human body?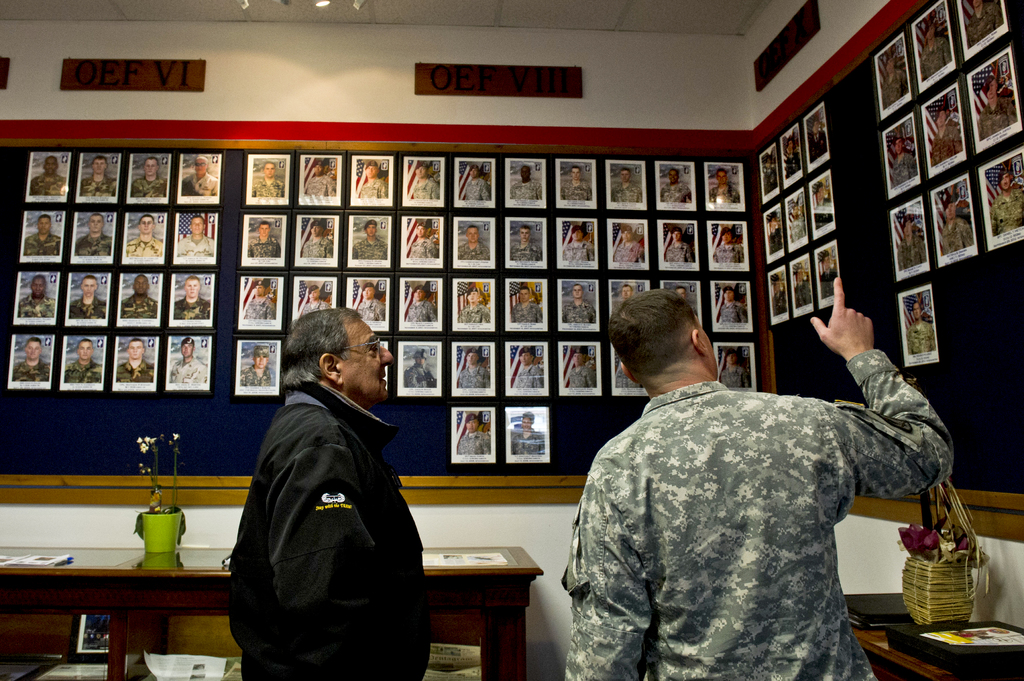
{"x1": 247, "y1": 237, "x2": 276, "y2": 257}
